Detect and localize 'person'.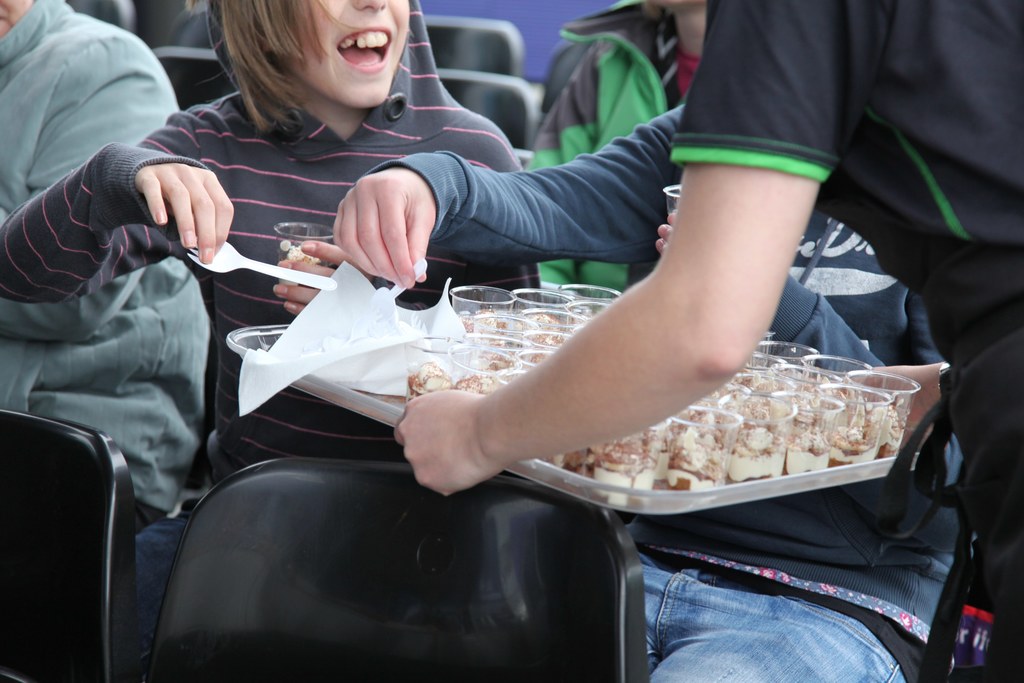
Localized at (339, 105, 962, 682).
